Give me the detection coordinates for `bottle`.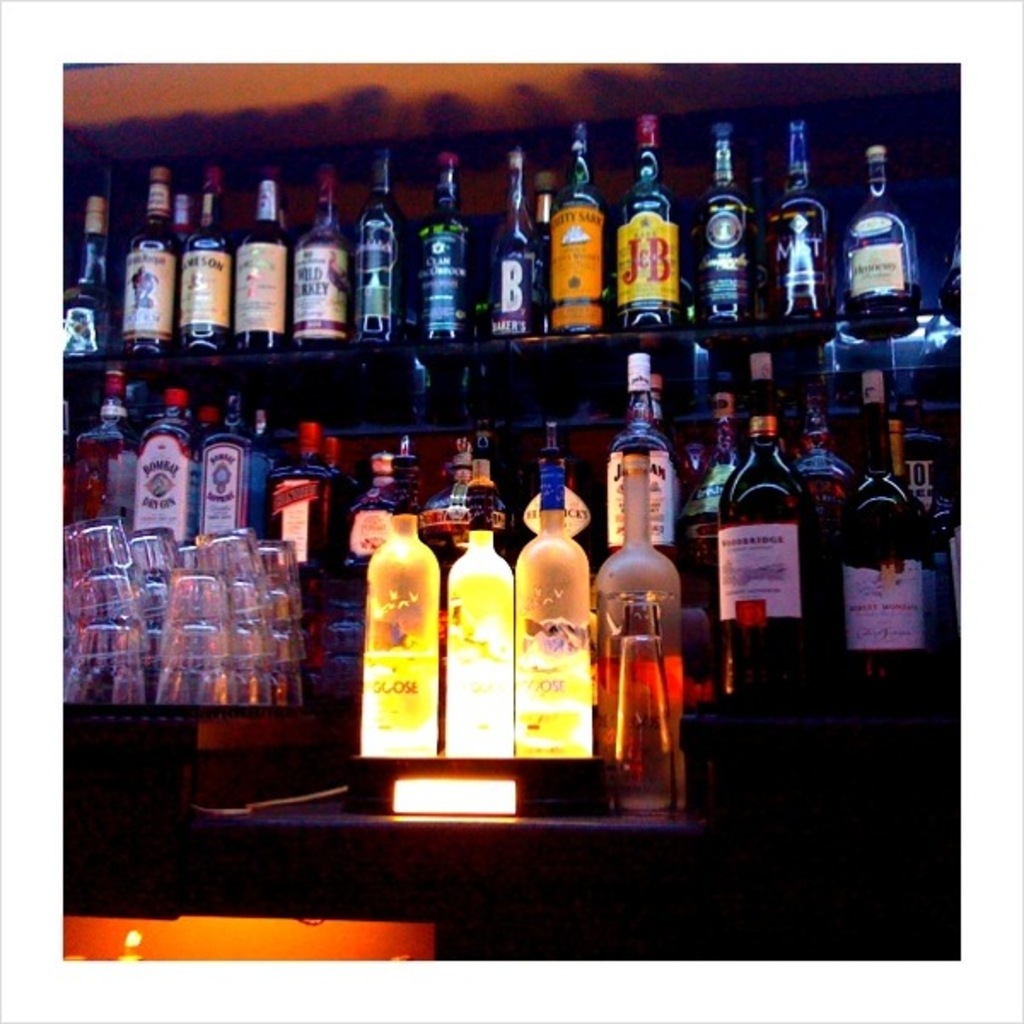
l=493, t=451, r=613, b=811.
